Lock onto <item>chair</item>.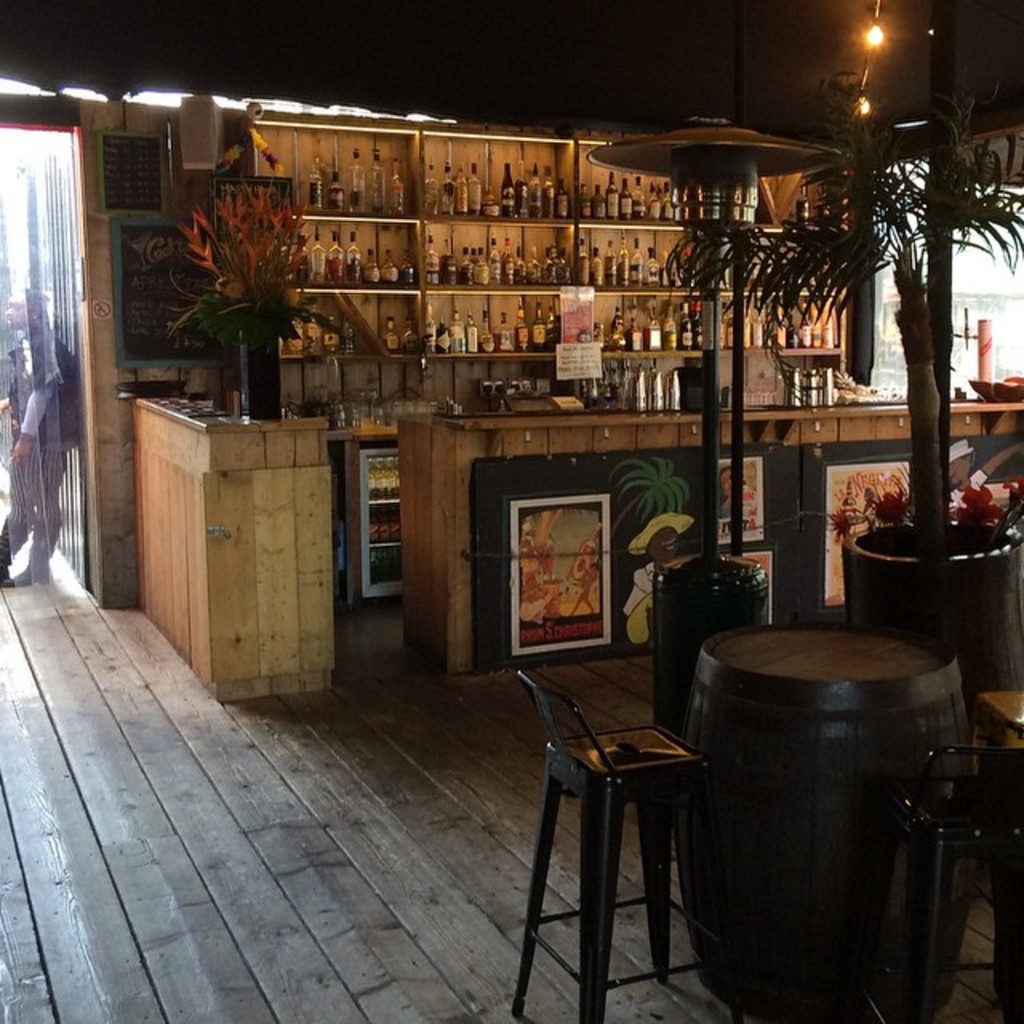
Locked: x1=850, y1=733, x2=1022, y2=1022.
